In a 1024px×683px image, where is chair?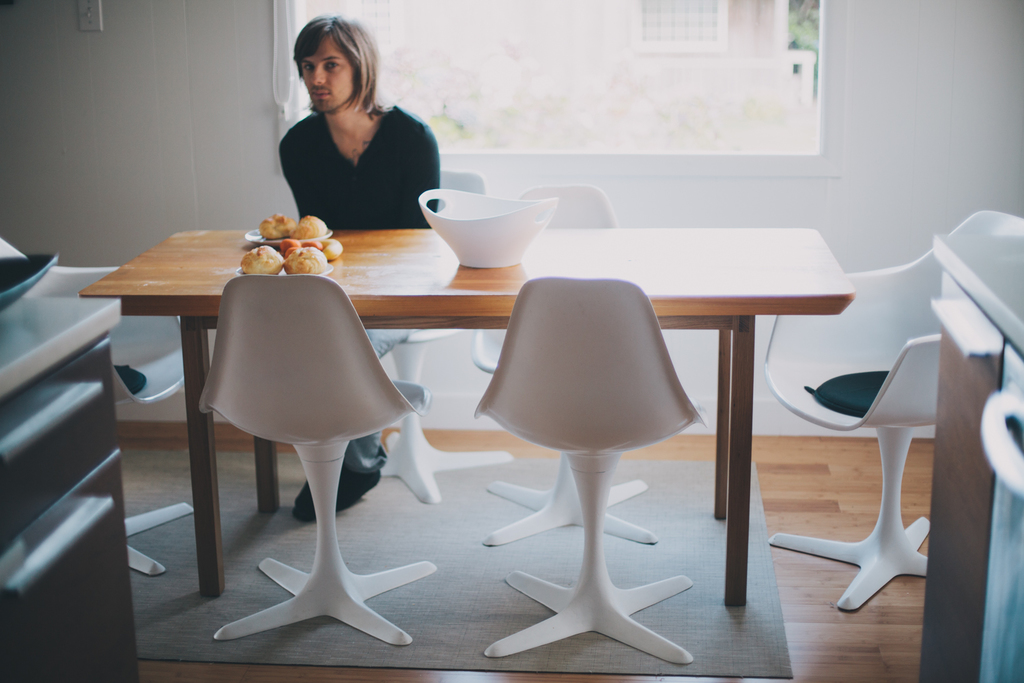
bbox=(473, 273, 711, 666).
